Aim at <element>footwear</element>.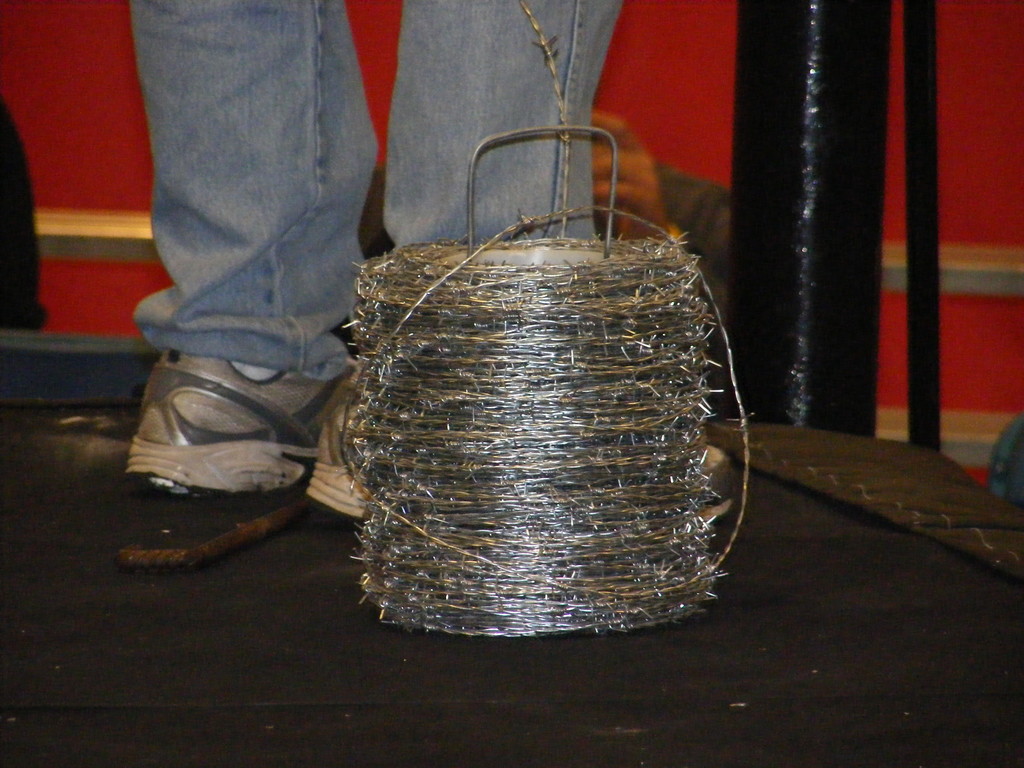
Aimed at select_region(115, 356, 309, 522).
